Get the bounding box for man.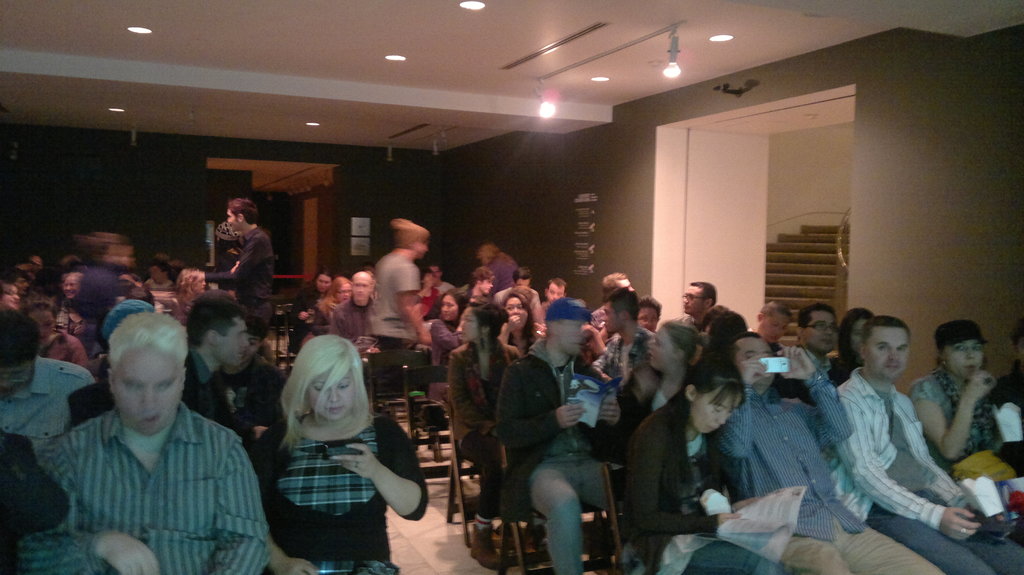
466, 264, 497, 297.
